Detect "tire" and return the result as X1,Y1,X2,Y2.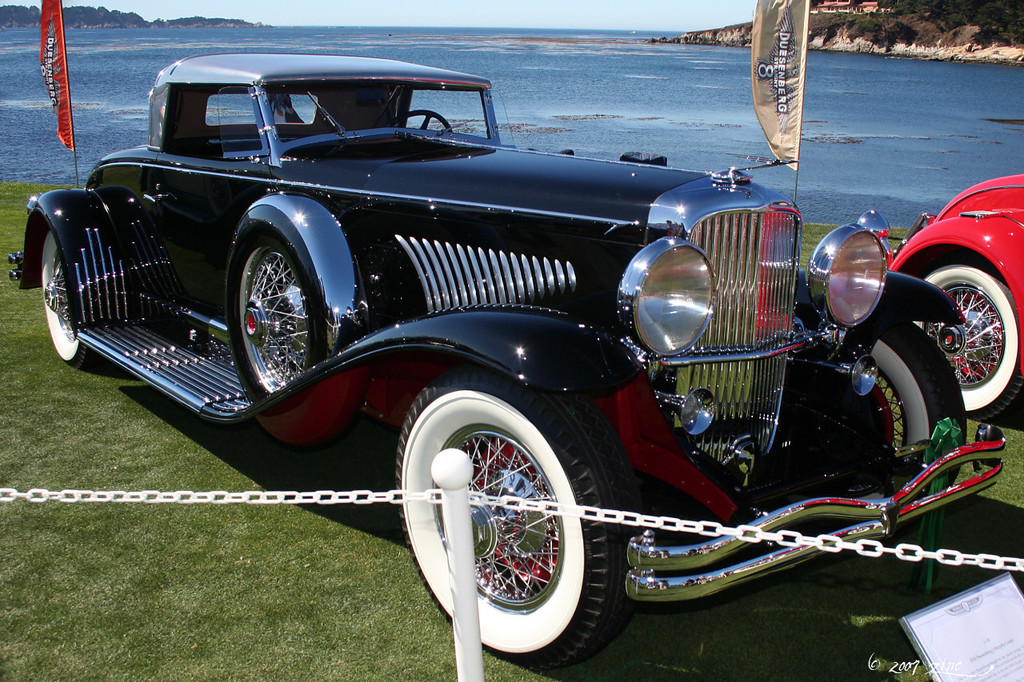
394,370,642,671.
